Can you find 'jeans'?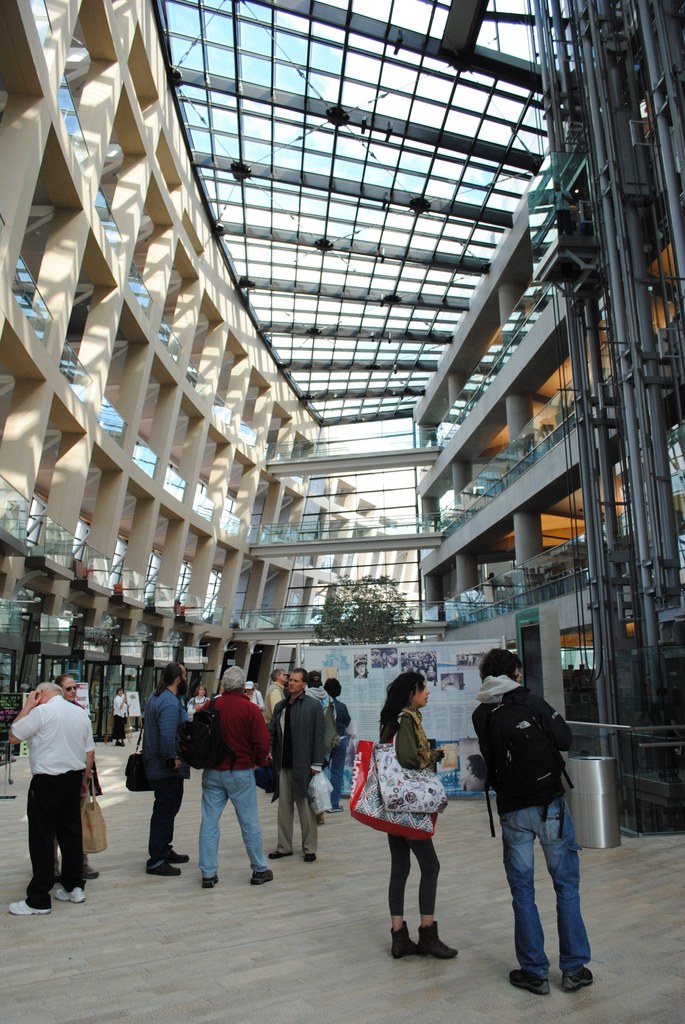
Yes, bounding box: [27,782,92,908].
